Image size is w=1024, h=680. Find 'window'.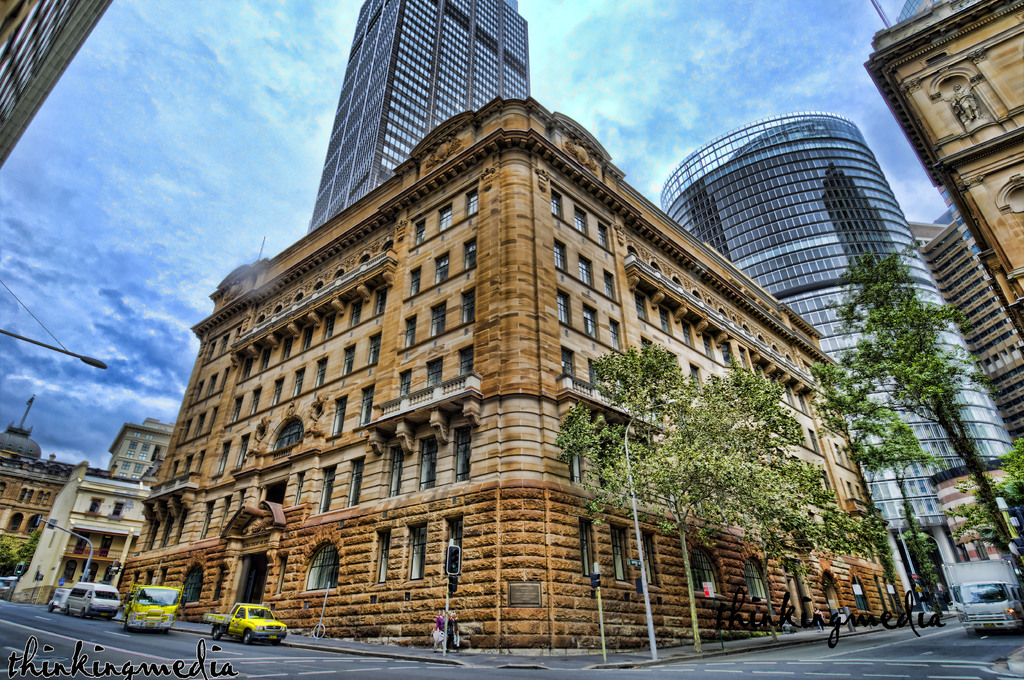
locate(306, 544, 337, 587).
